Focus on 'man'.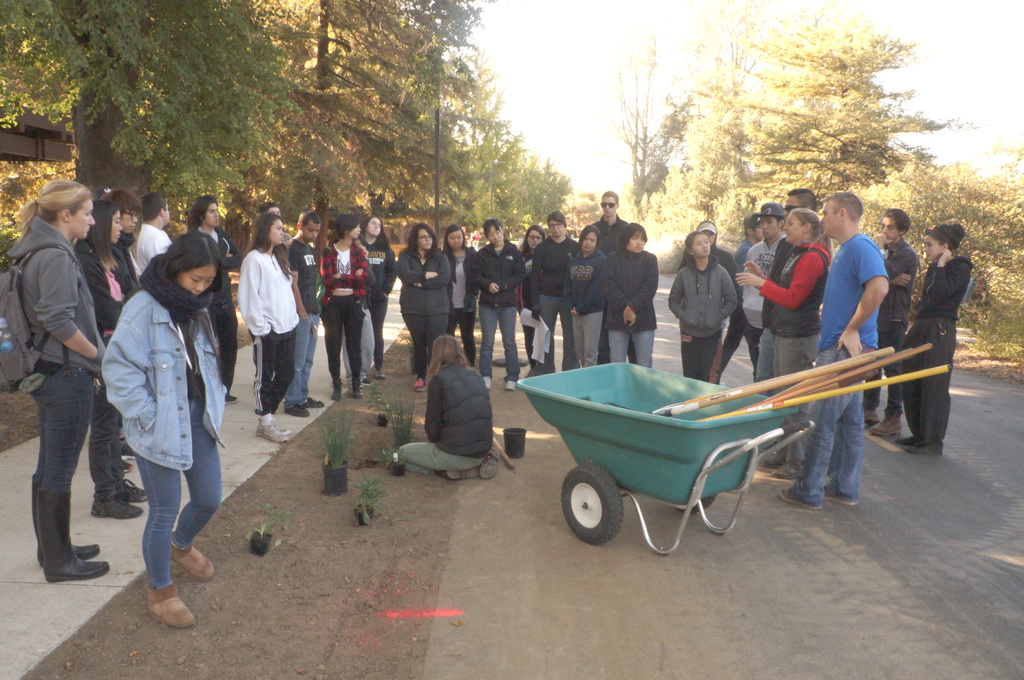
Focused at detection(742, 206, 788, 332).
